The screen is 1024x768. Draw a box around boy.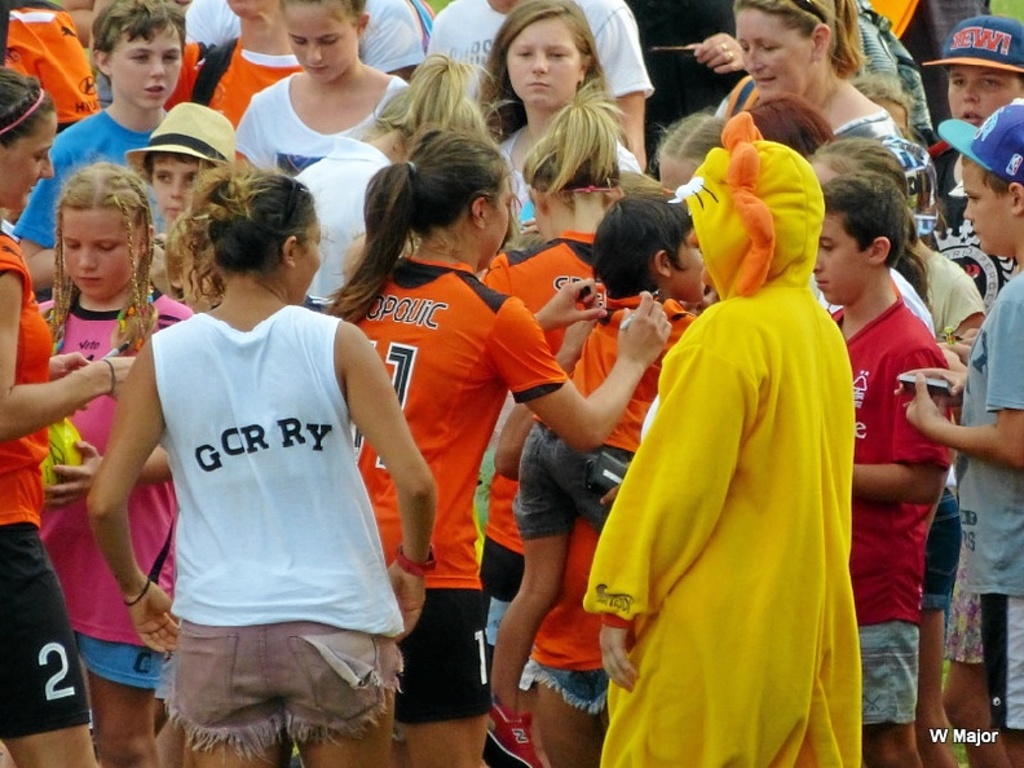
129,97,234,292.
